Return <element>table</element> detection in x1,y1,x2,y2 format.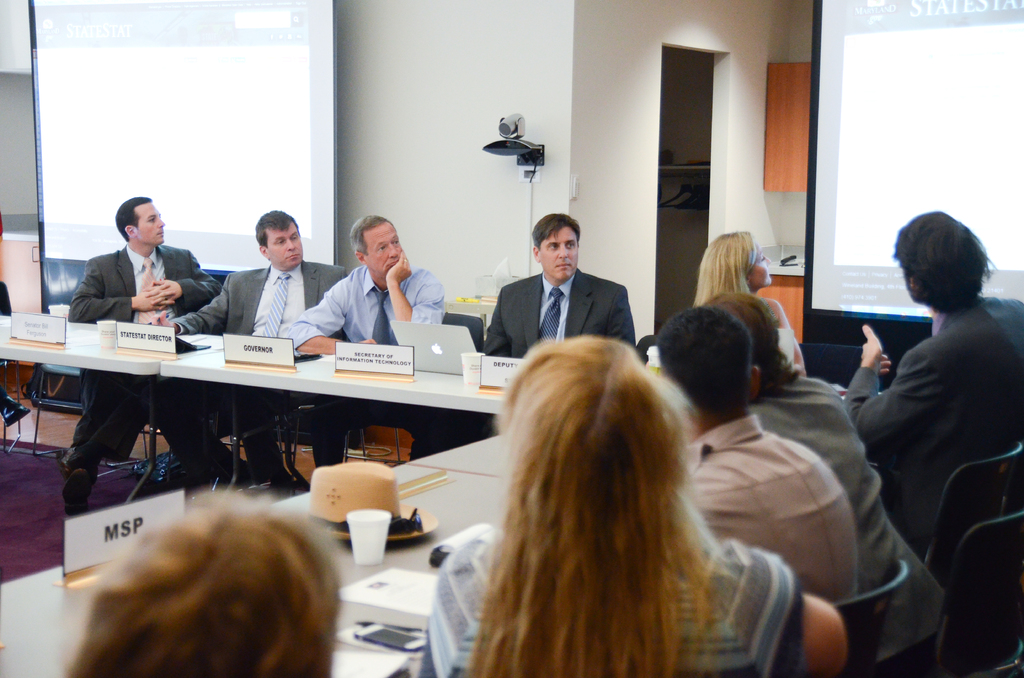
0,311,506,509.
